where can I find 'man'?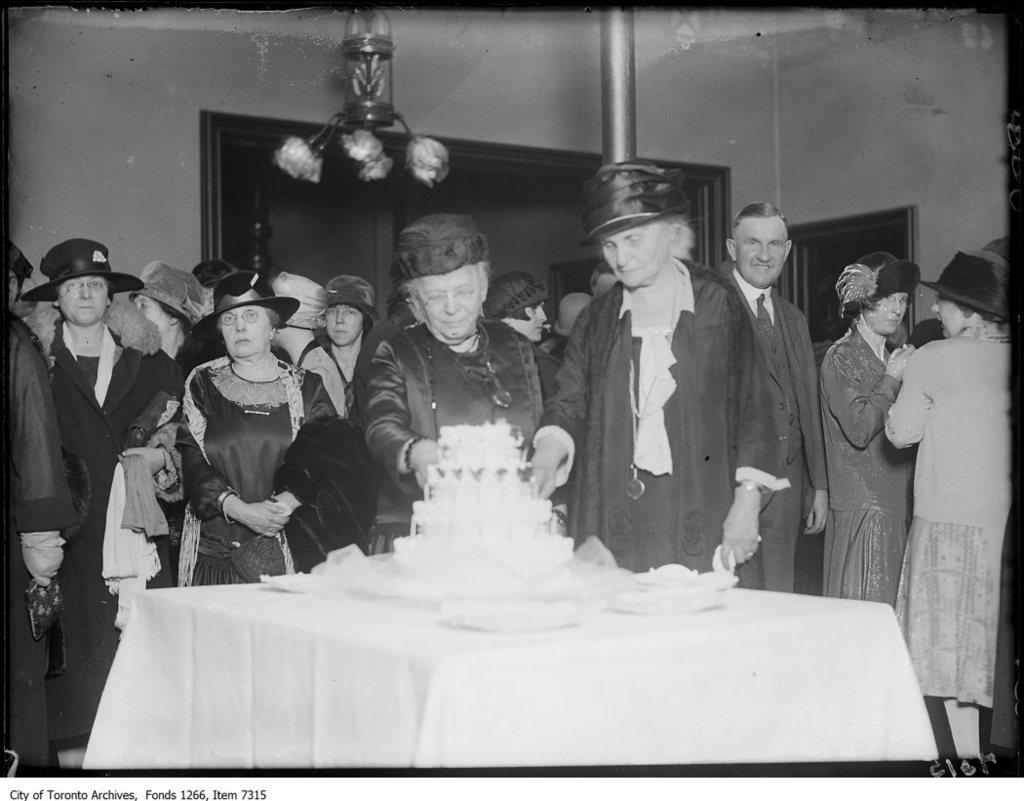
You can find it at [712,204,835,590].
